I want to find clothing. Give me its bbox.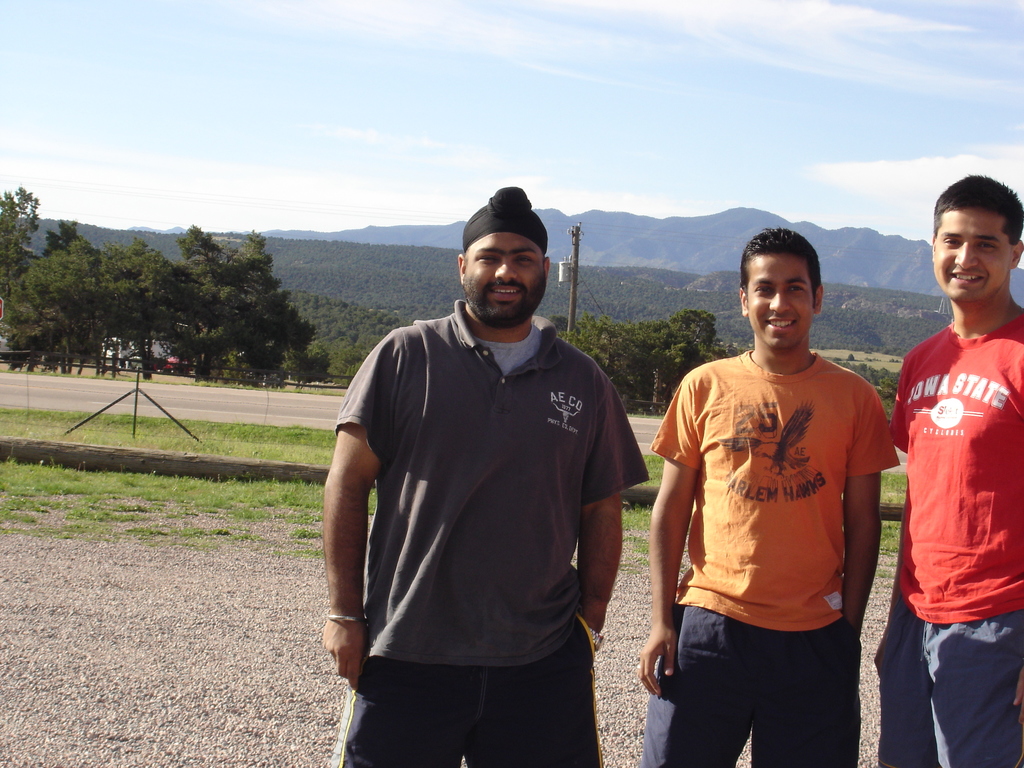
{"left": 652, "top": 347, "right": 902, "bottom": 764}.
